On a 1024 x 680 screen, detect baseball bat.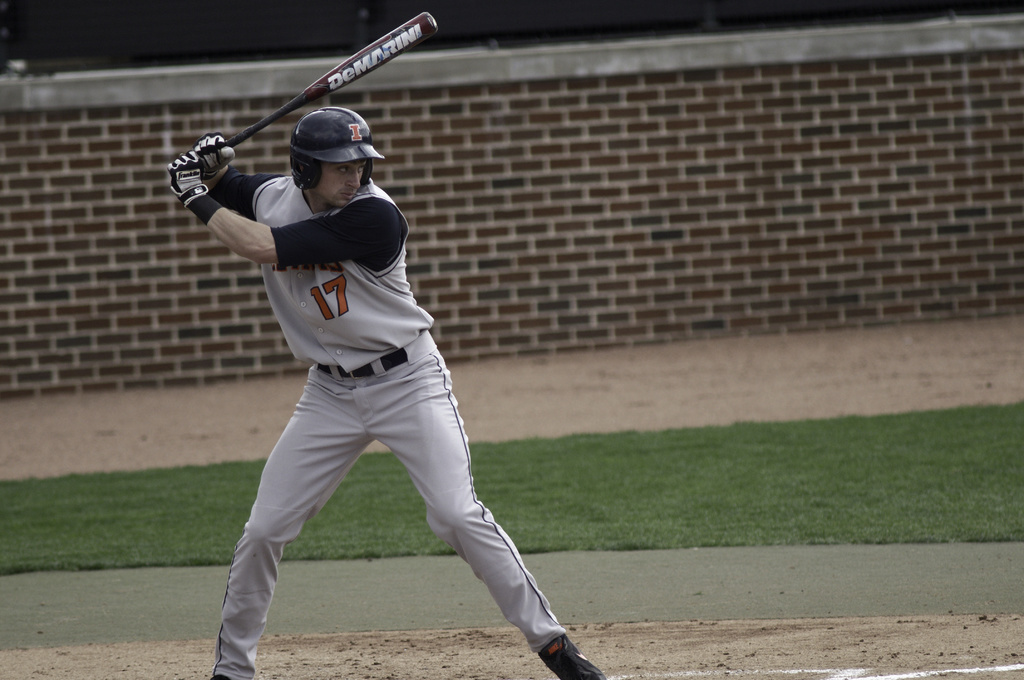
bbox=(222, 6, 437, 147).
